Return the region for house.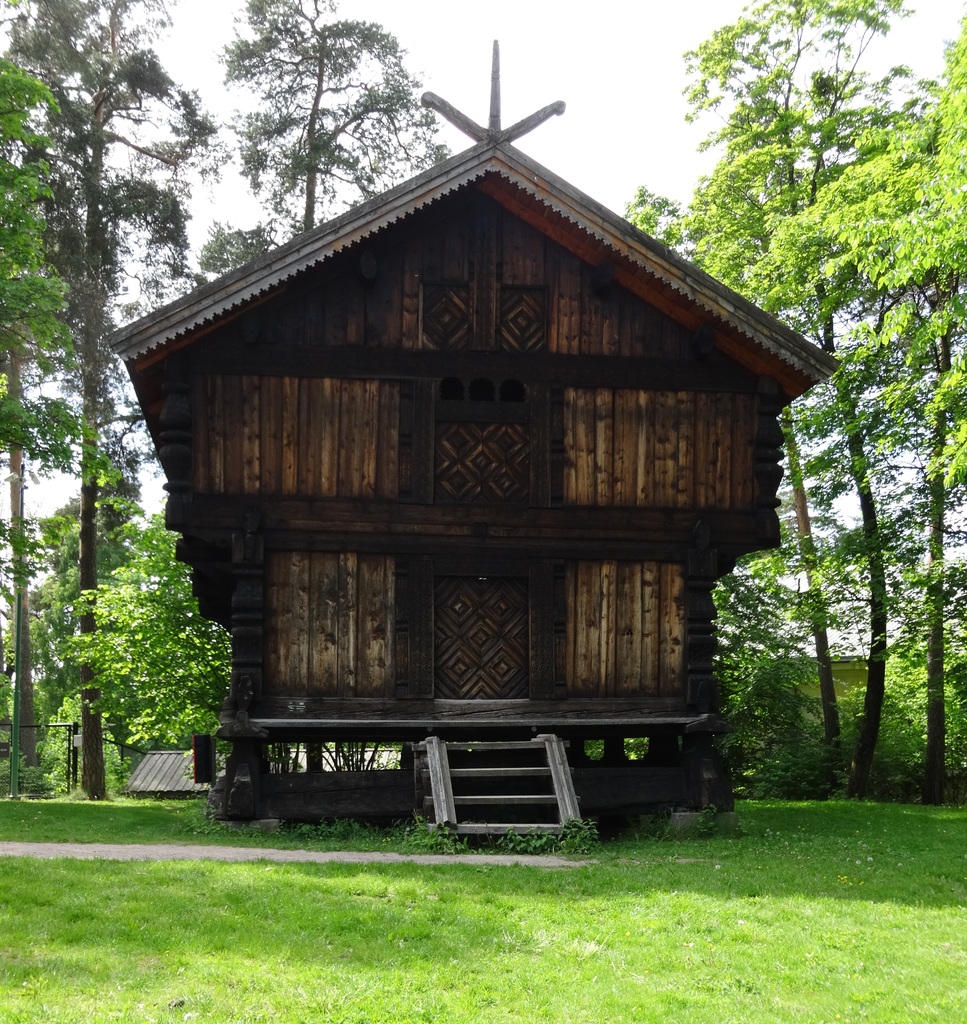
bbox(118, 738, 225, 797).
